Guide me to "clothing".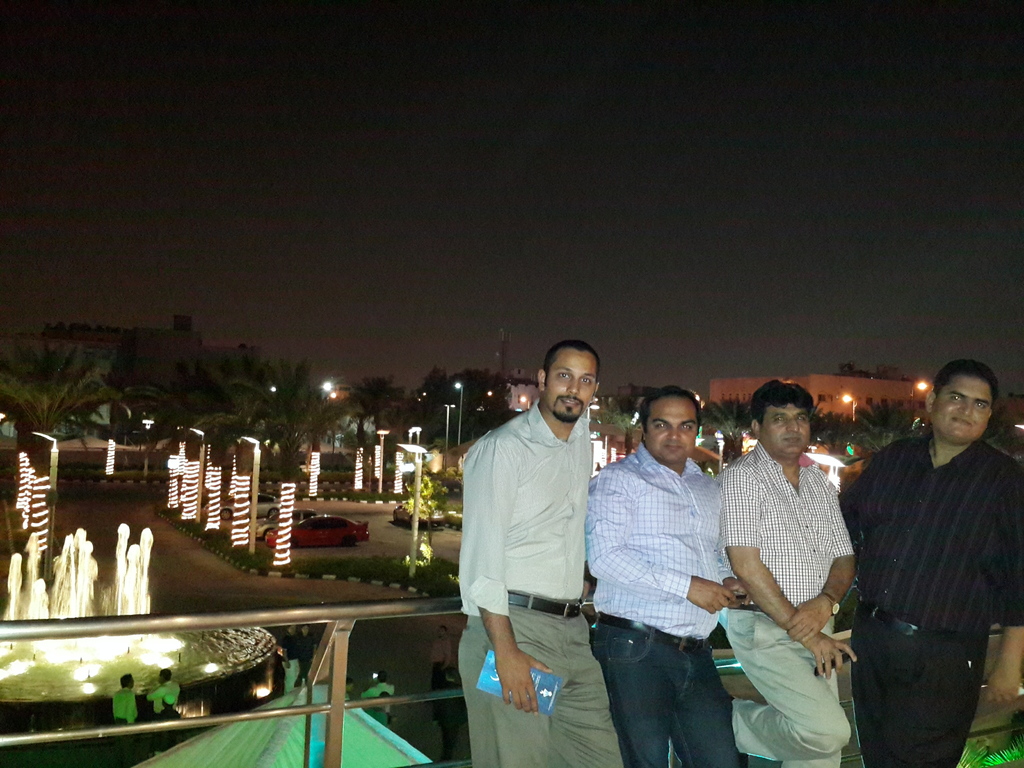
Guidance: [left=428, top=632, right=451, bottom=693].
